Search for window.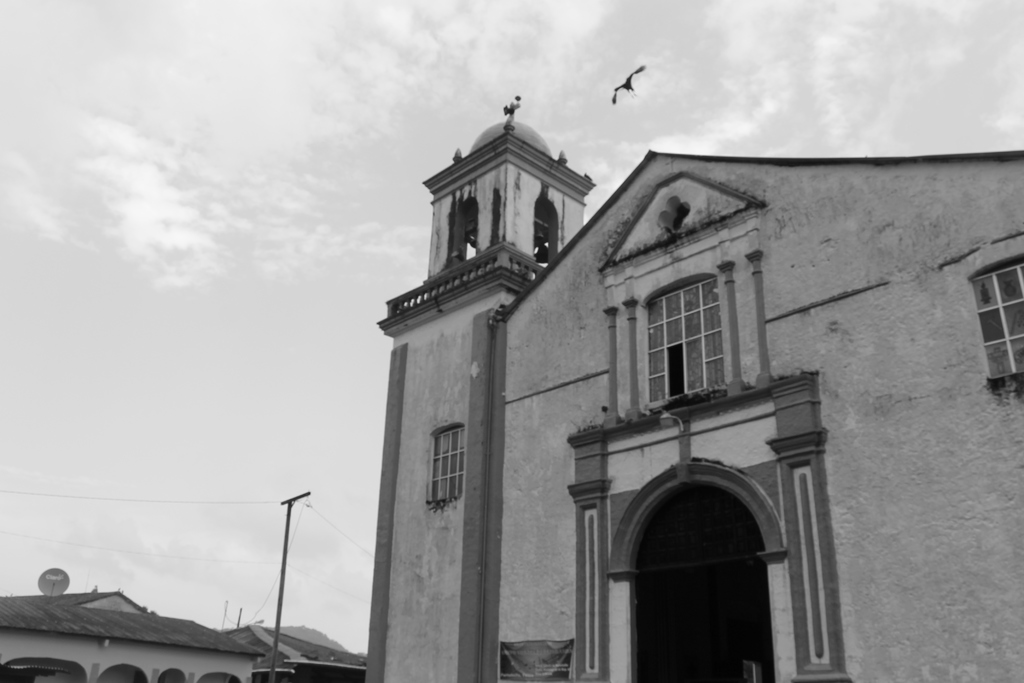
Found at (426, 425, 481, 508).
